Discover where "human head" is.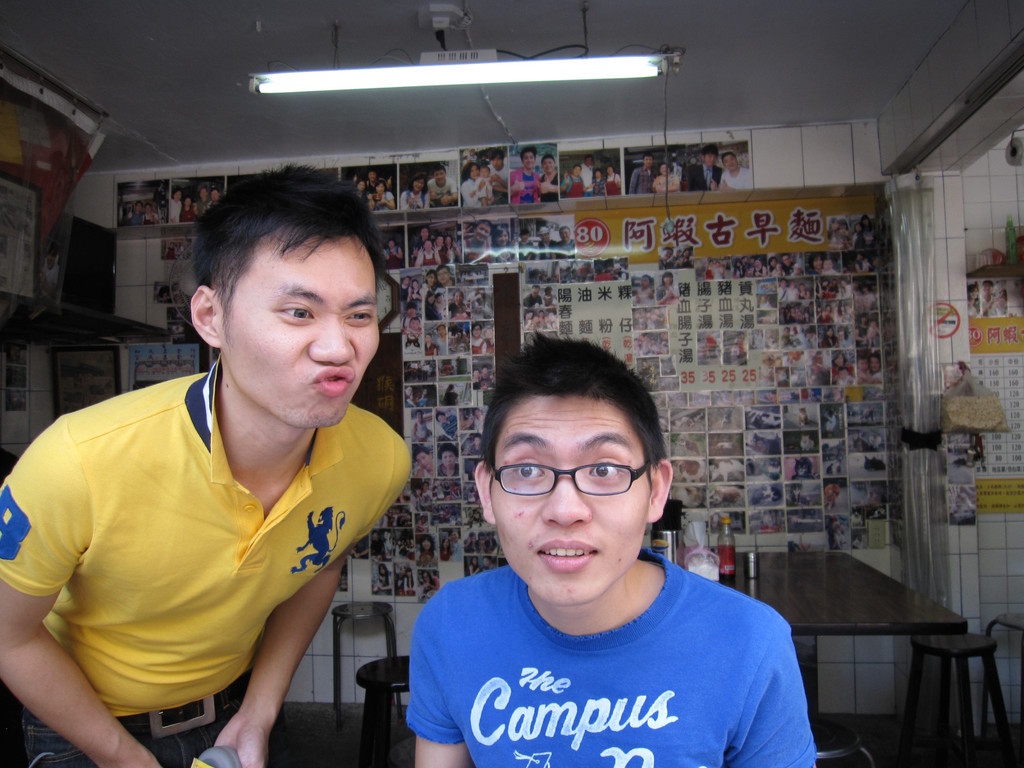
Discovered at l=968, t=287, r=979, b=298.
